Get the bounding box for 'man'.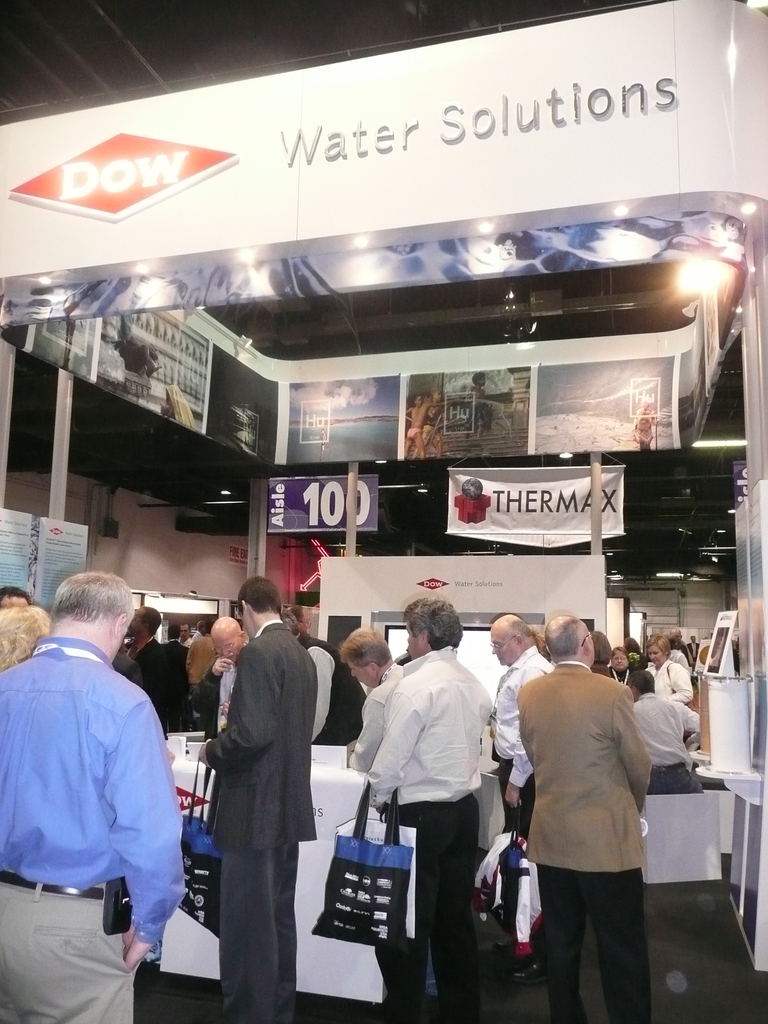
left=280, top=611, right=367, bottom=748.
